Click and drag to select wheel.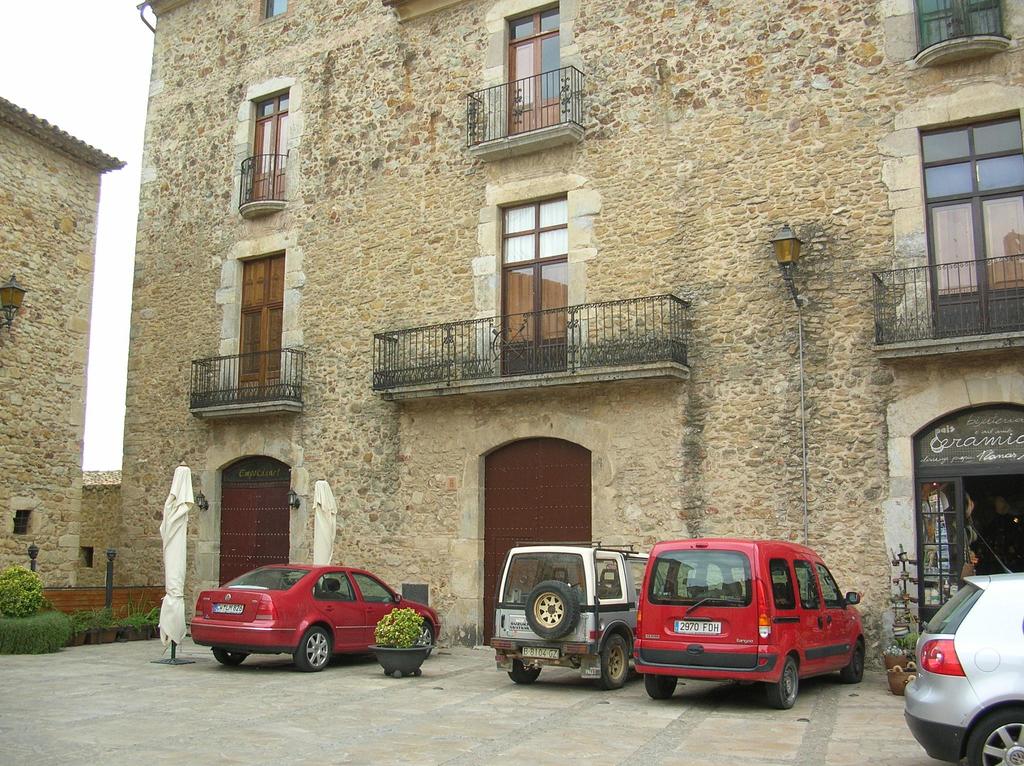
Selection: x1=593 y1=623 x2=658 y2=703.
